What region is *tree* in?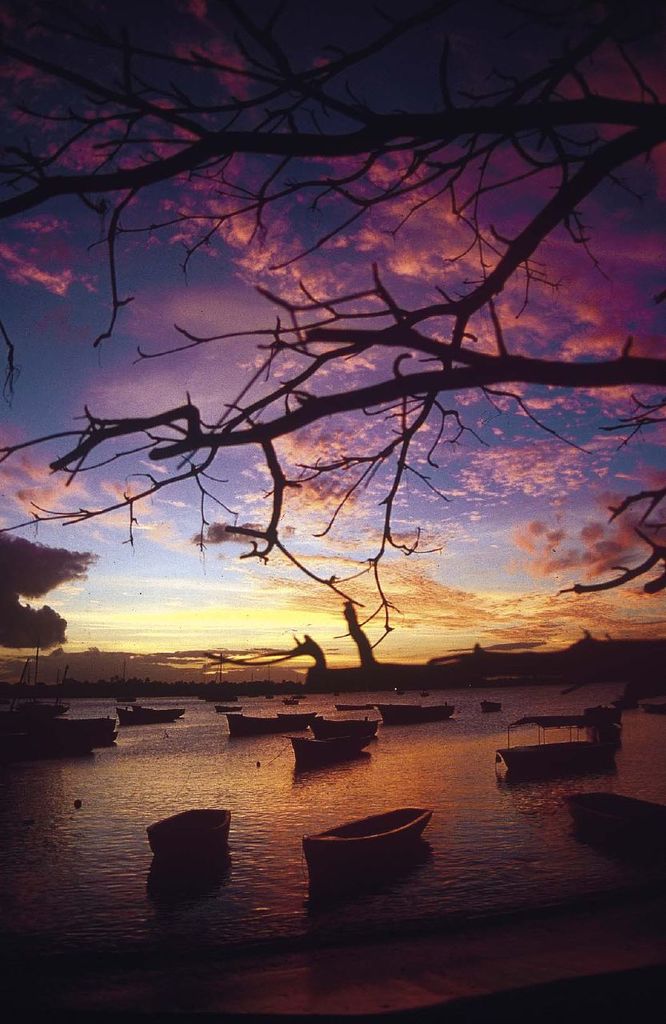
x1=0, y1=0, x2=665, y2=657.
